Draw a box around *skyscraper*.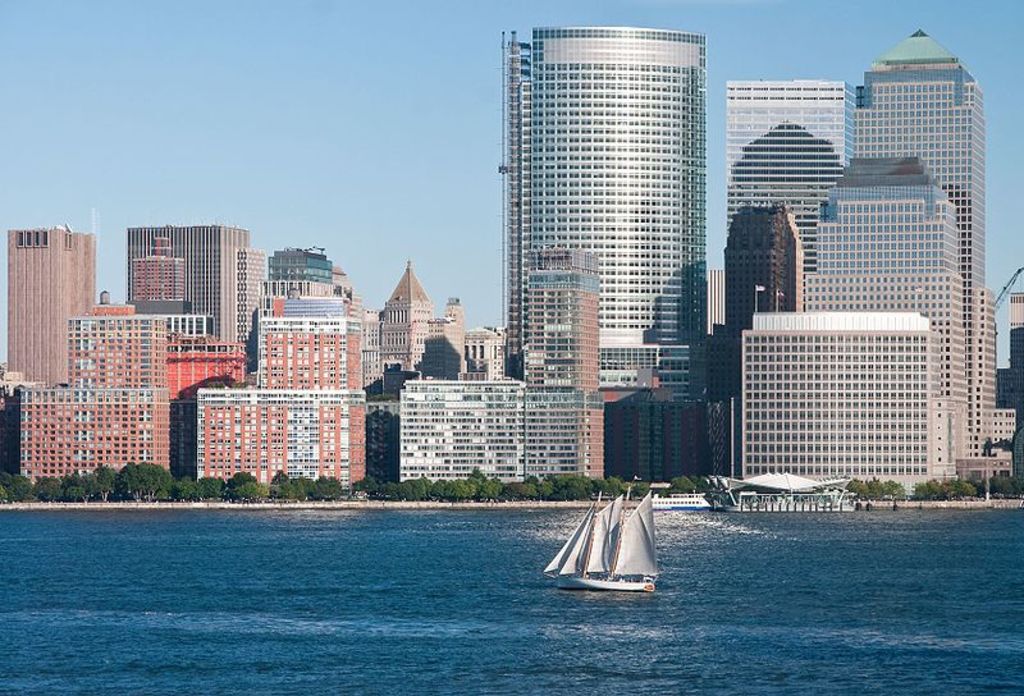
box=[479, 22, 746, 467].
